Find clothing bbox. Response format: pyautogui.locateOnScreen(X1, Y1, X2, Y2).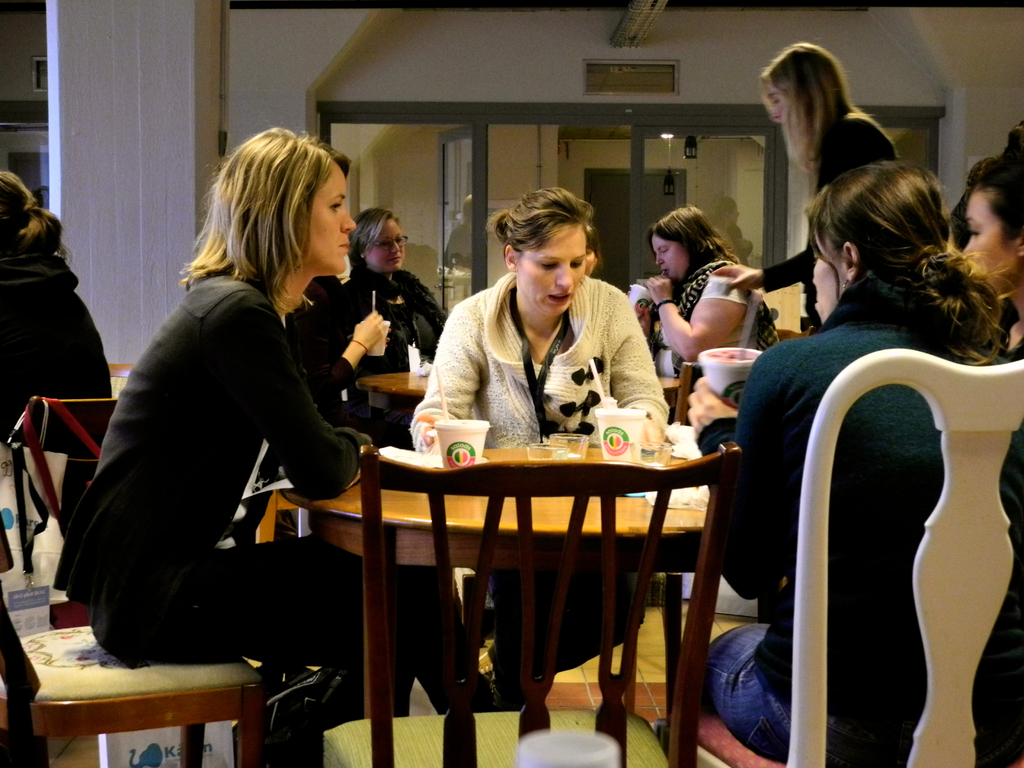
pyautogui.locateOnScreen(63, 195, 379, 693).
